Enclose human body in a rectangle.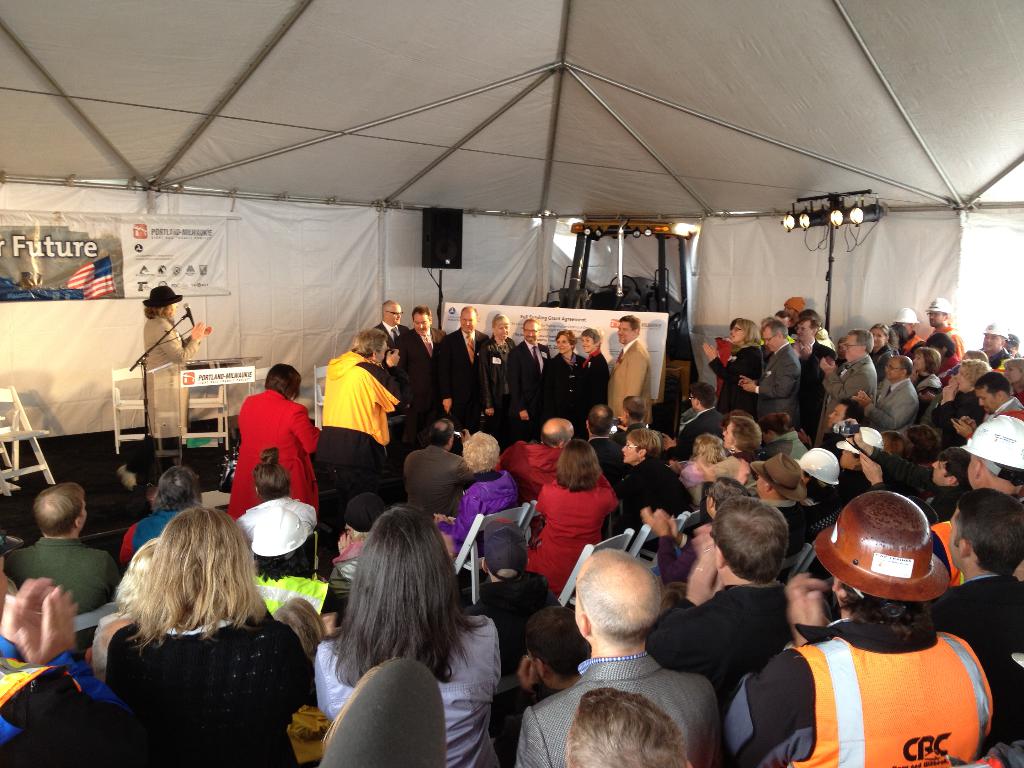
select_region(312, 625, 505, 767).
